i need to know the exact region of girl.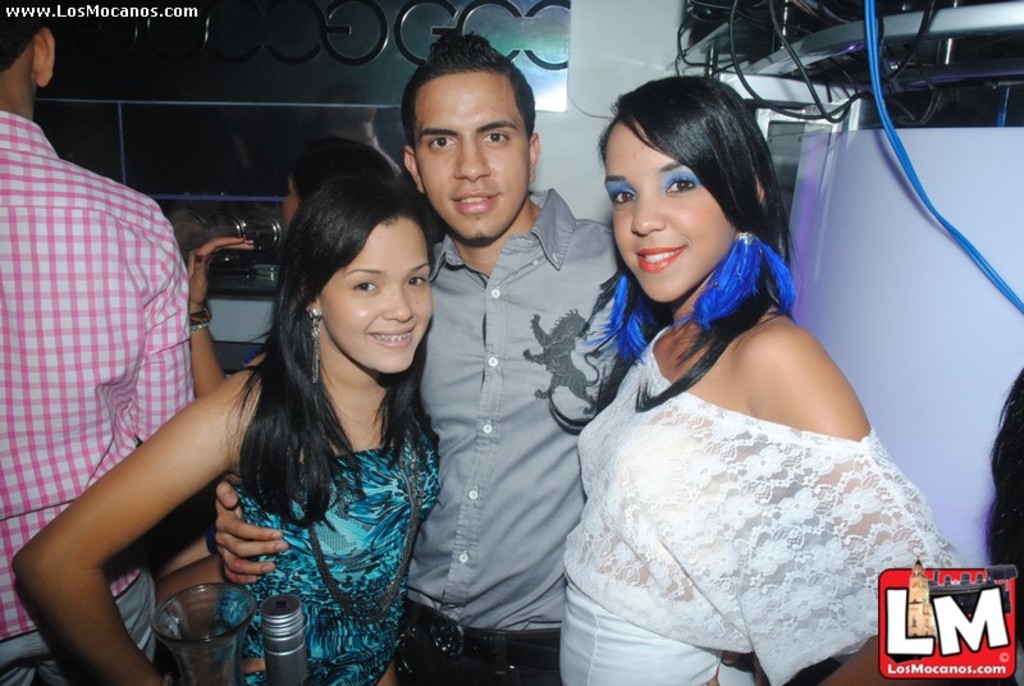
Region: (x1=561, y1=76, x2=966, y2=685).
